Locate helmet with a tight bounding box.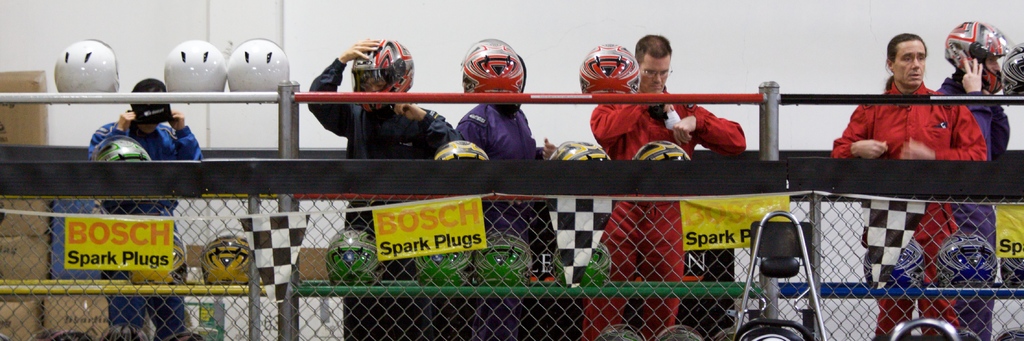
(87, 133, 152, 162).
